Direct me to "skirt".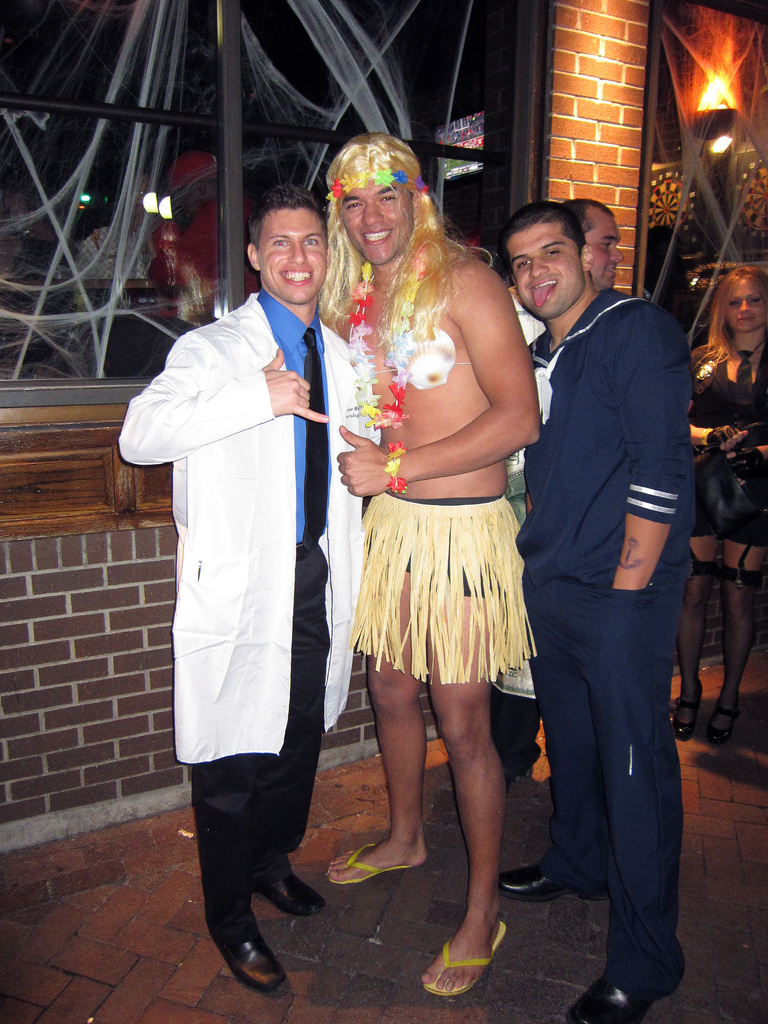
Direction: 347,488,537,683.
